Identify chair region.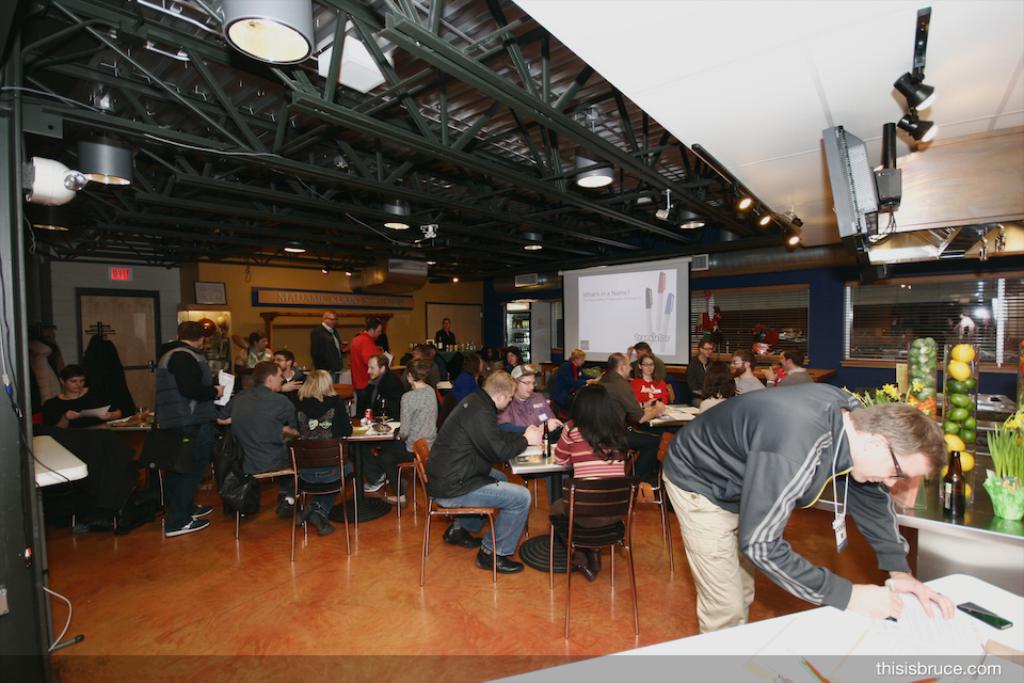
Region: (x1=288, y1=433, x2=359, y2=562).
